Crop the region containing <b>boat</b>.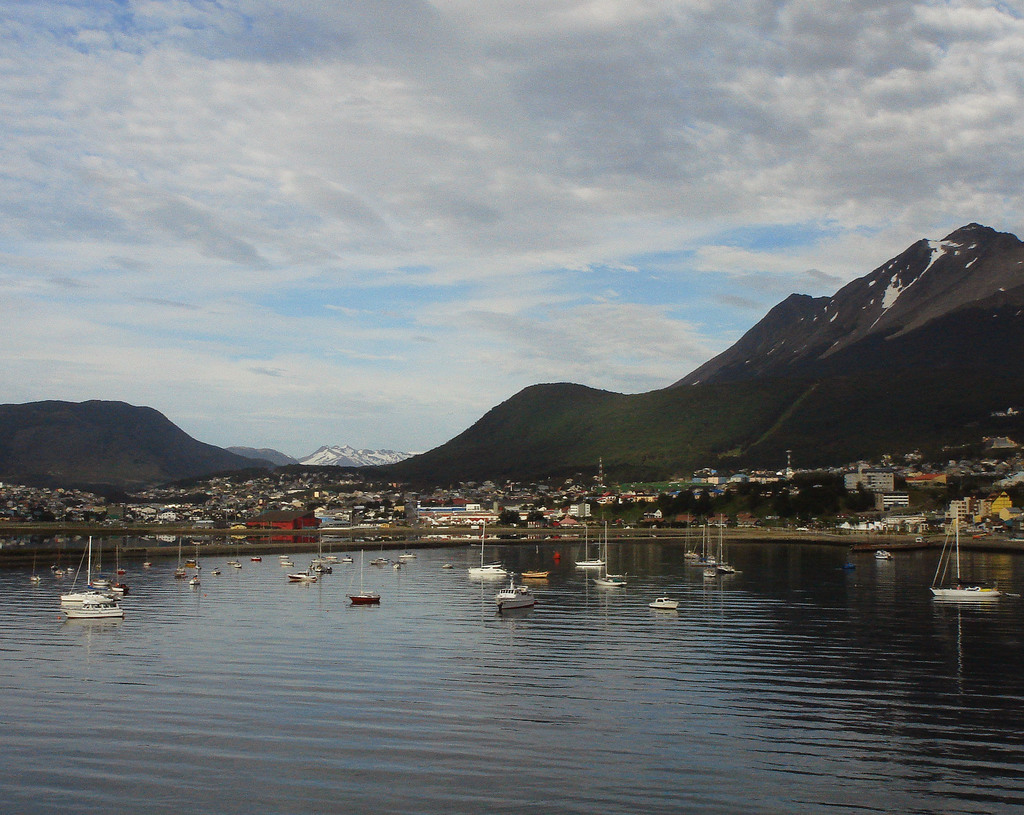
Crop region: detection(104, 532, 126, 605).
